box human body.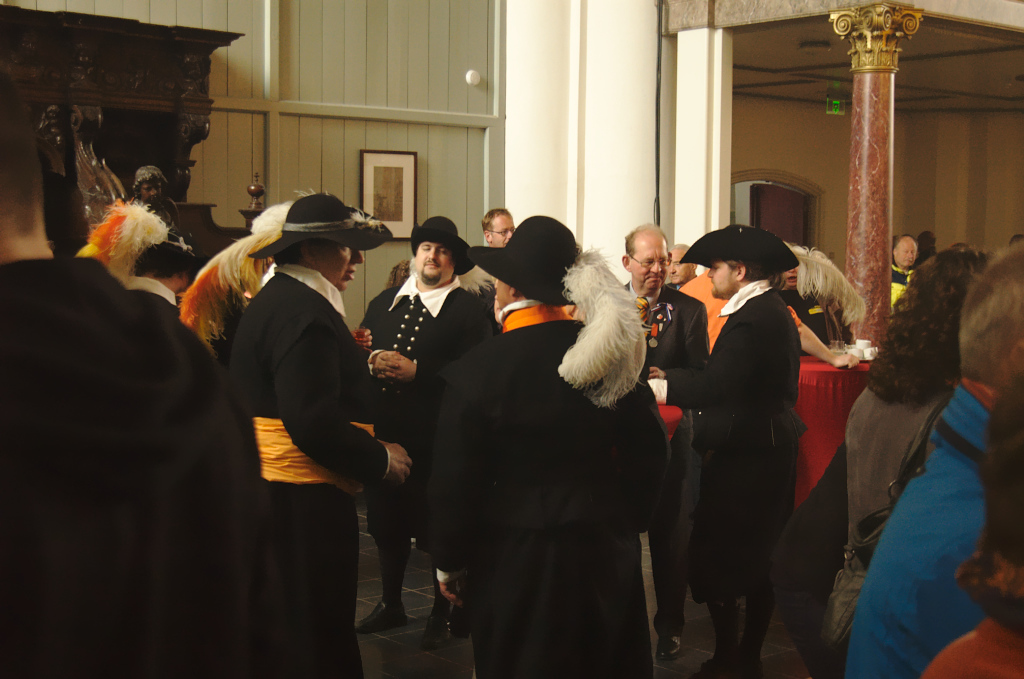
(left=421, top=205, right=682, bottom=678).
